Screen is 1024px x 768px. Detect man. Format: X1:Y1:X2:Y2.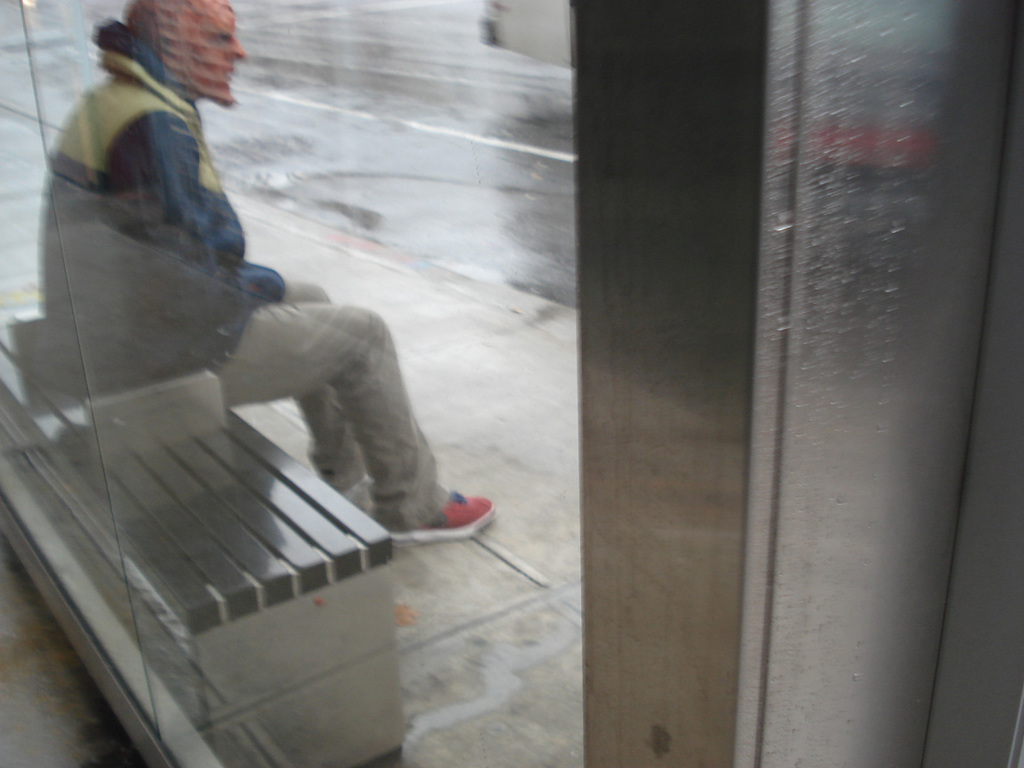
44:0:497:540.
